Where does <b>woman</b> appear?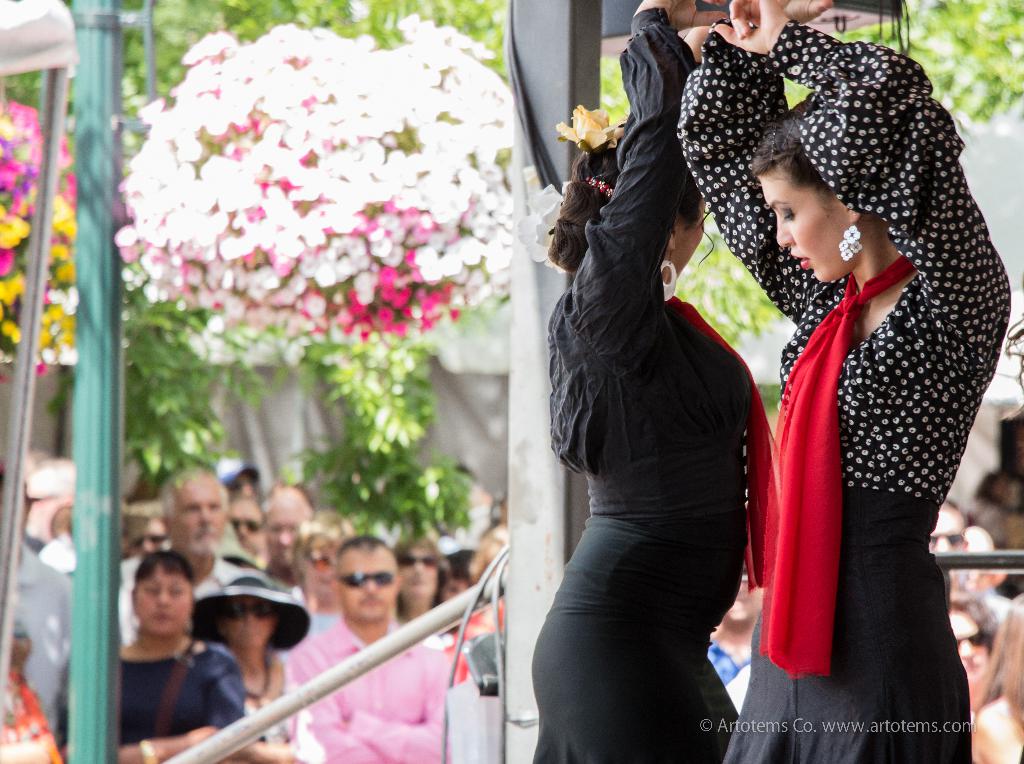
Appears at bbox(520, 34, 793, 763).
